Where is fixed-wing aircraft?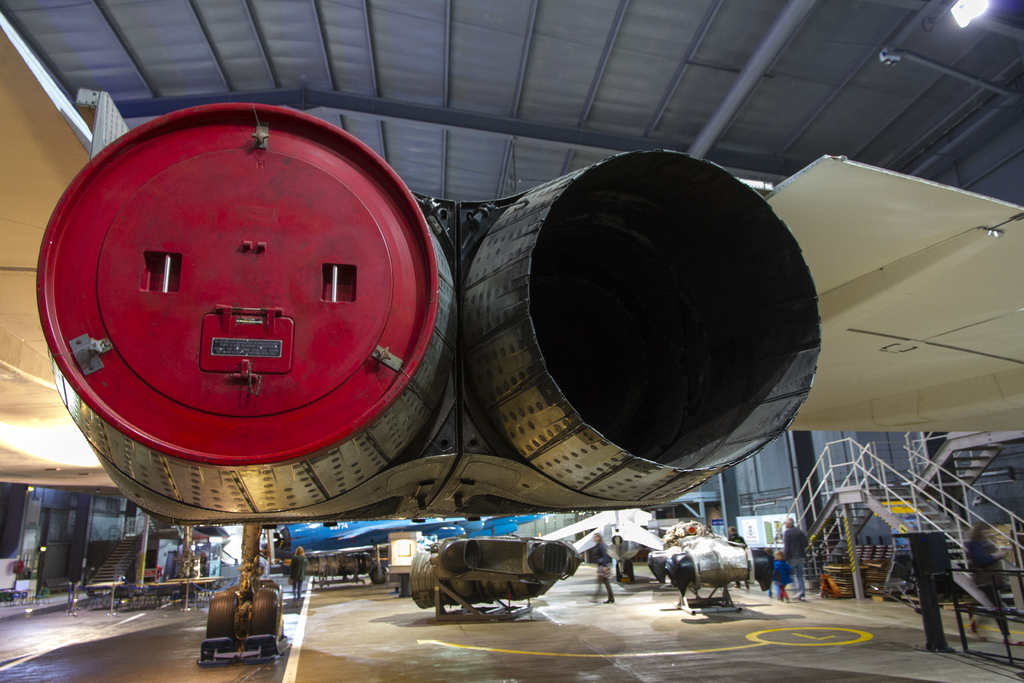
[x1=0, y1=10, x2=1023, y2=657].
